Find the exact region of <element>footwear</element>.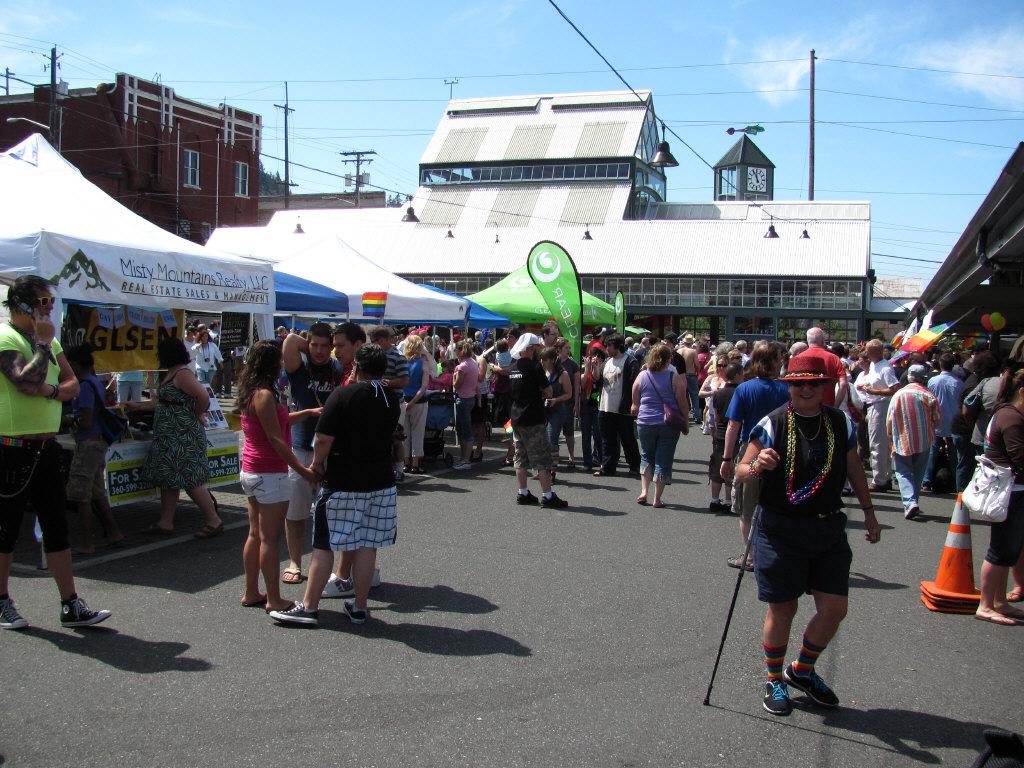
Exact region: l=861, t=482, r=887, b=493.
